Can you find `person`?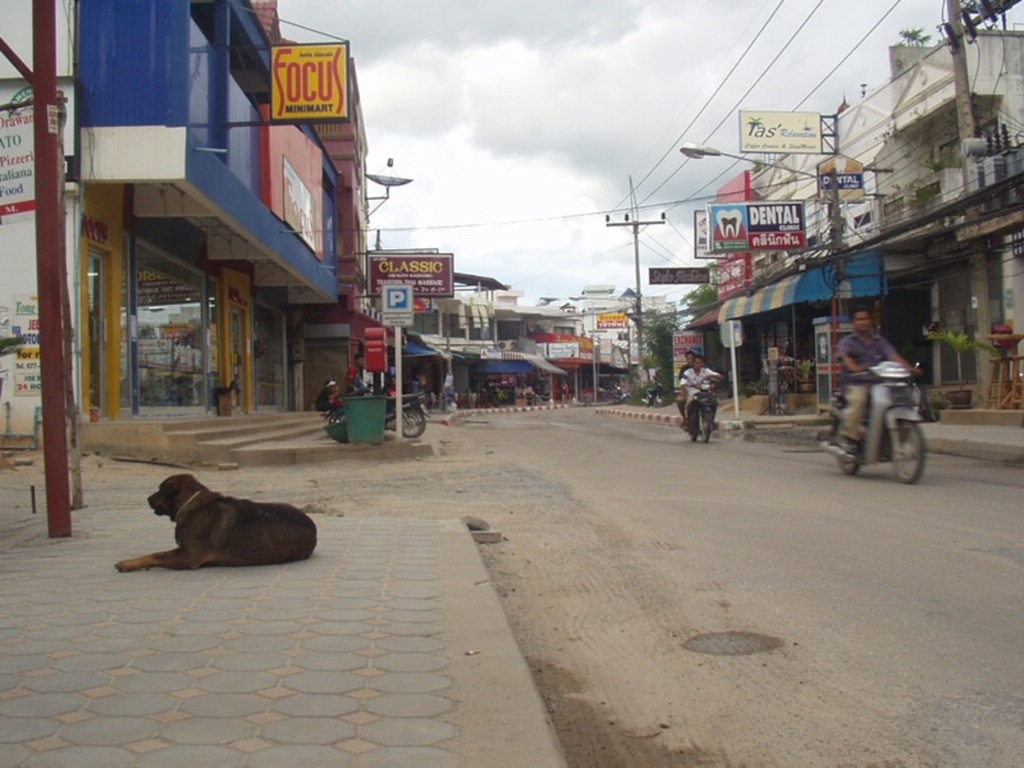
Yes, bounding box: <region>310, 378, 342, 413</region>.
